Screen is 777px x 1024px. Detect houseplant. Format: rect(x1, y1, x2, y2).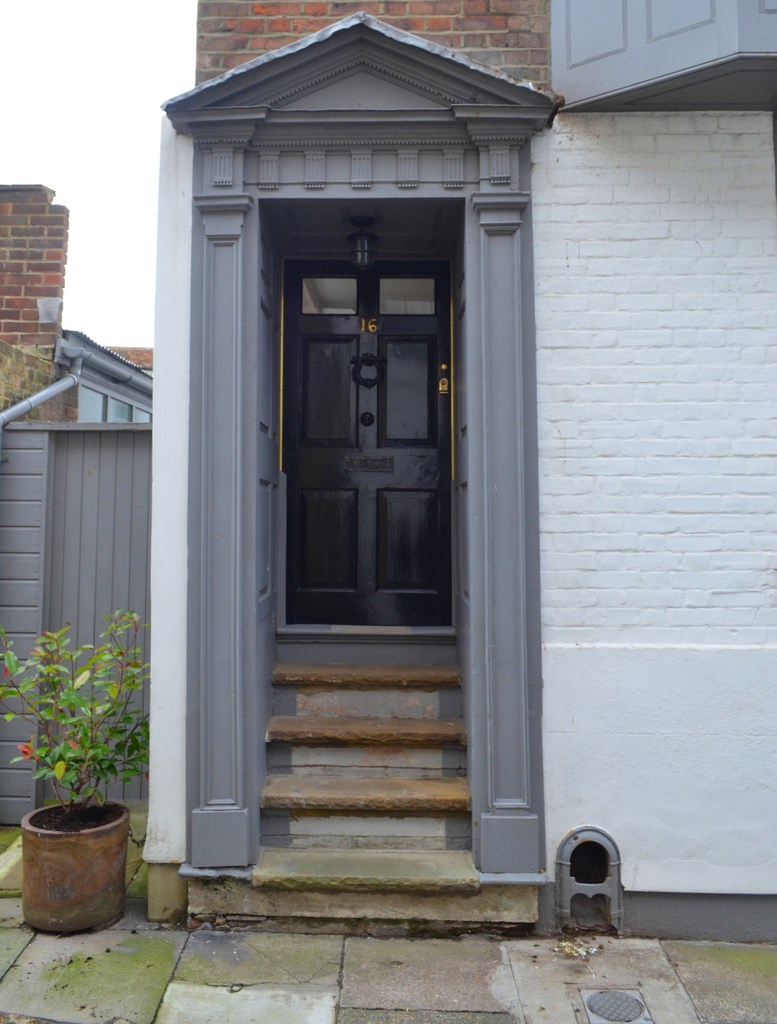
rect(1, 593, 153, 940).
